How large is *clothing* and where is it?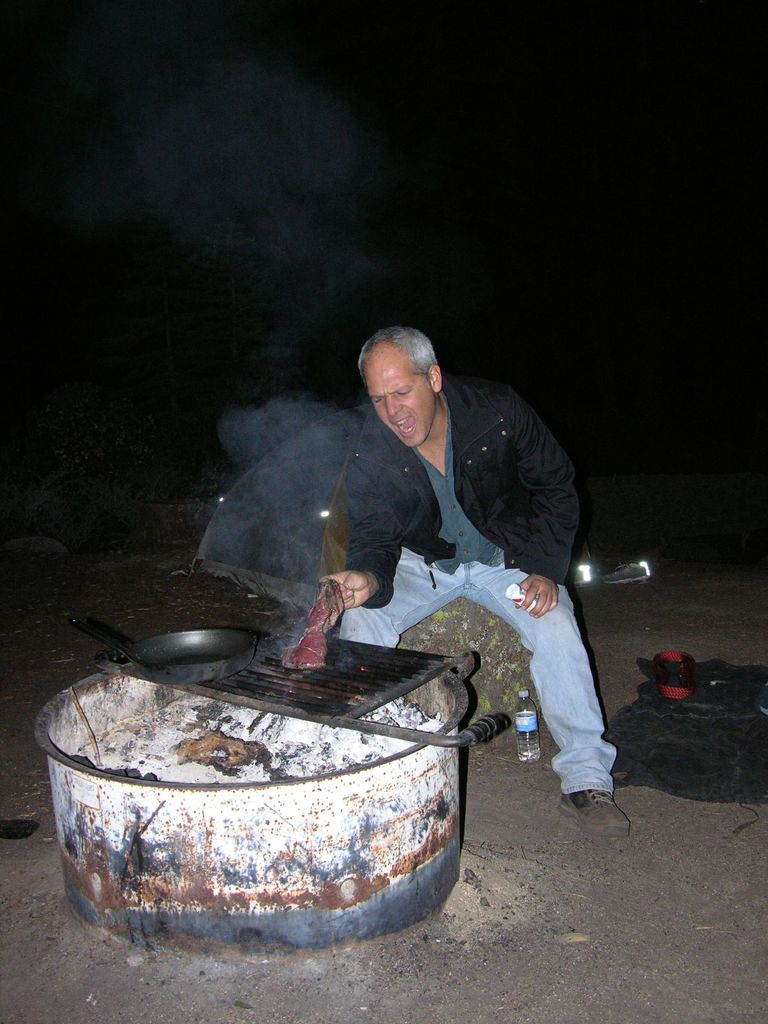
Bounding box: rect(323, 381, 617, 796).
